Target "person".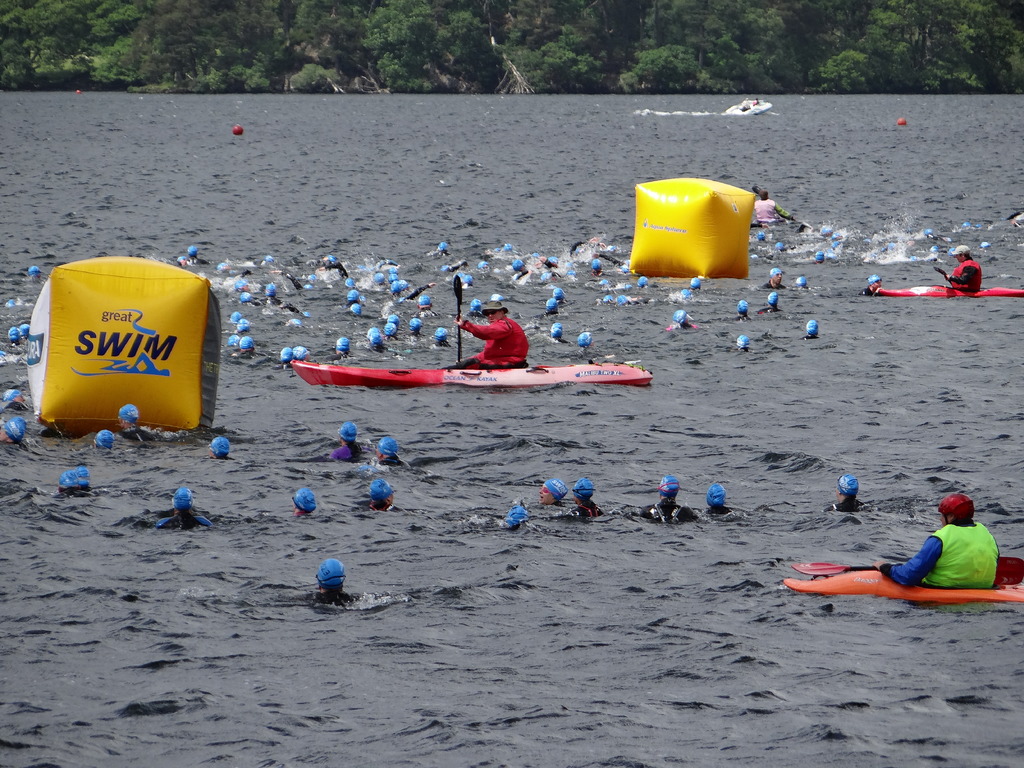
Target region: [236, 319, 248, 331].
